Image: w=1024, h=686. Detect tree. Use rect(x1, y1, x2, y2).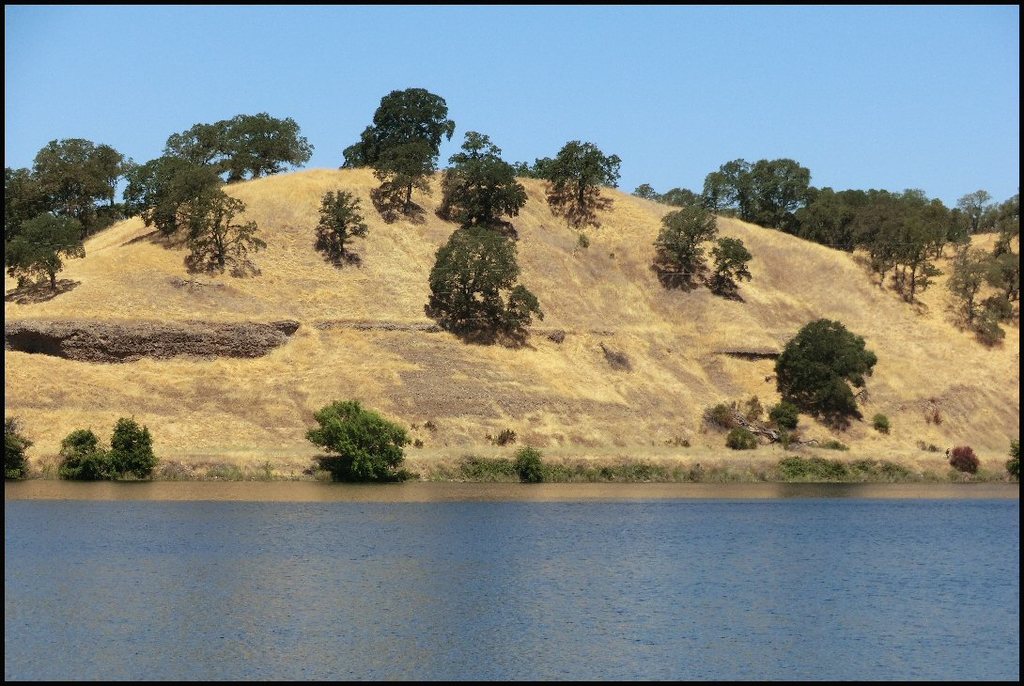
rect(106, 412, 156, 481).
